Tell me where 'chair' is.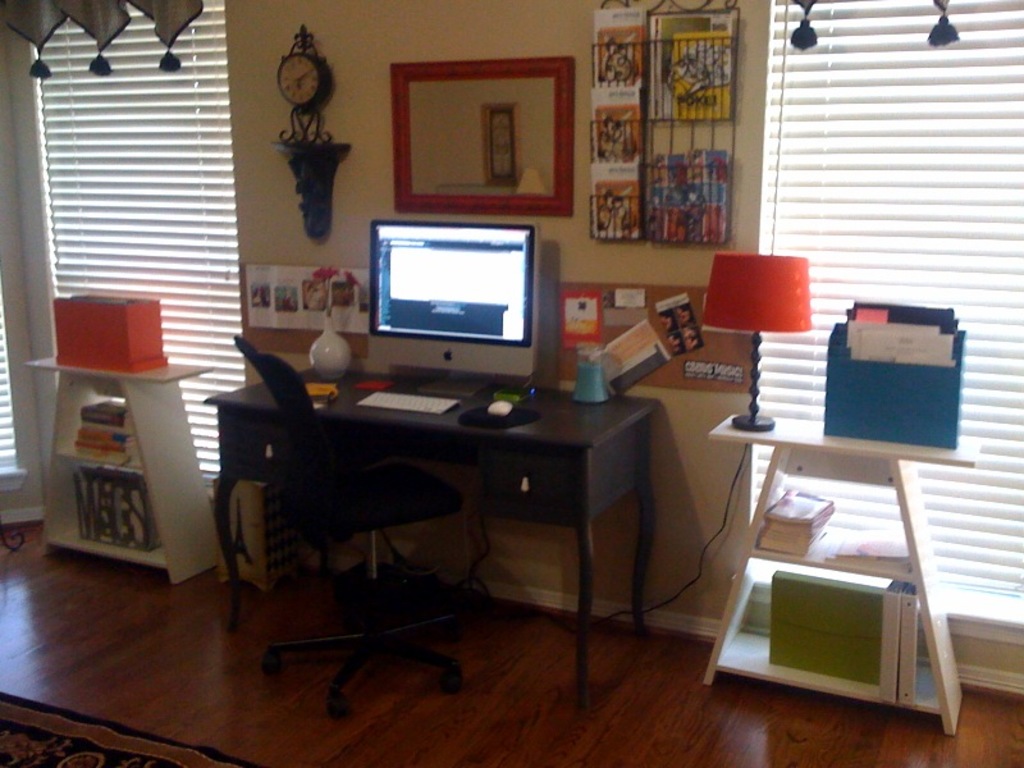
'chair' is at [x1=229, y1=335, x2=462, y2=714].
